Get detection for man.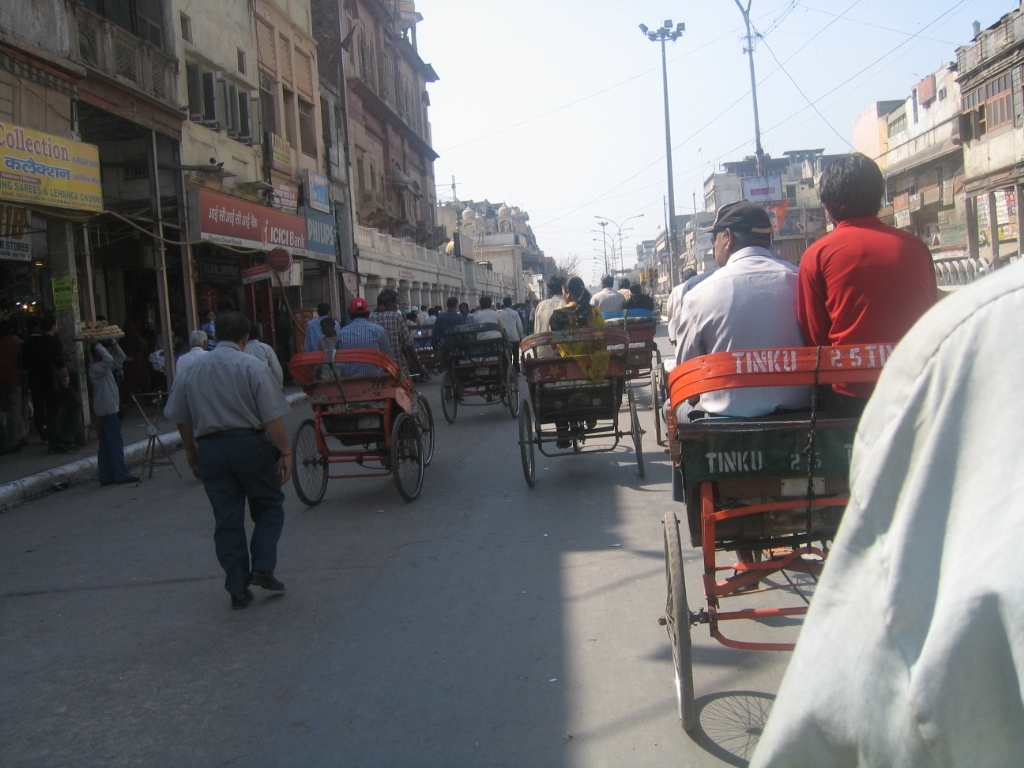
Detection: locate(616, 276, 636, 299).
